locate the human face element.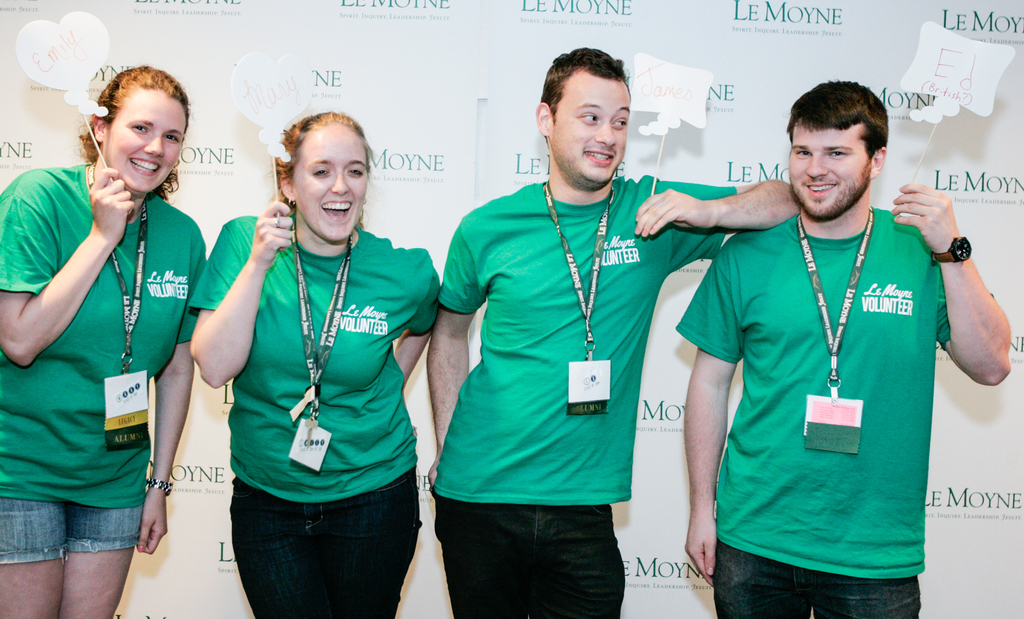
Element bbox: [left=100, top=86, right=184, bottom=193].
